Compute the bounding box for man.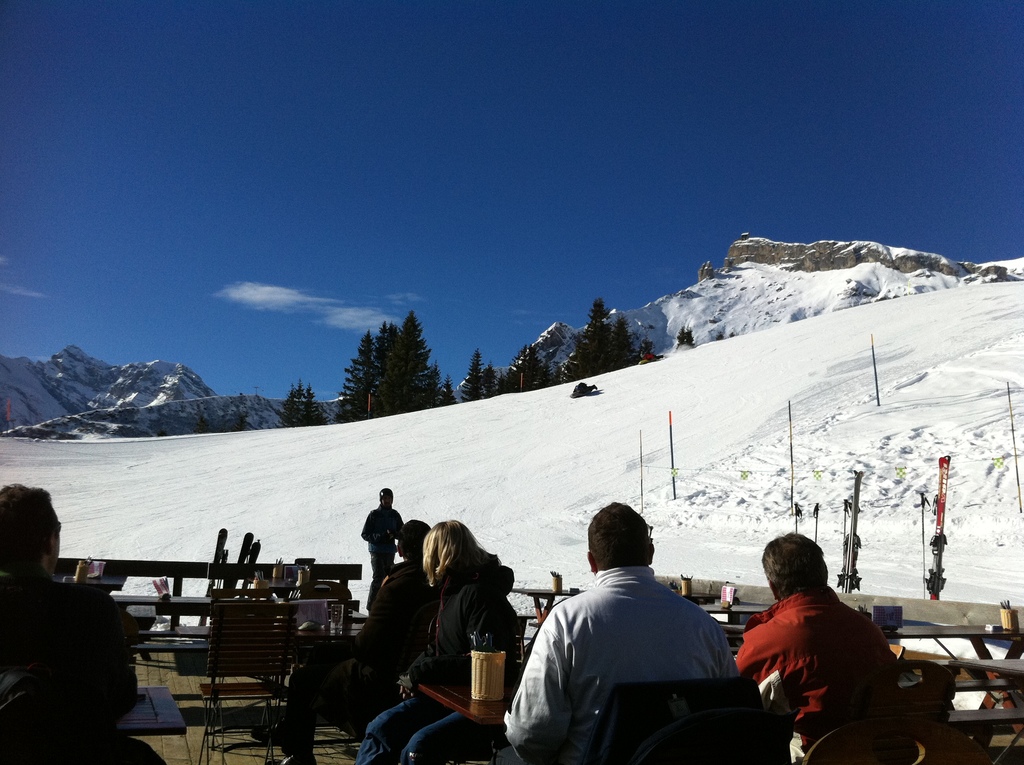
locate(731, 531, 900, 764).
